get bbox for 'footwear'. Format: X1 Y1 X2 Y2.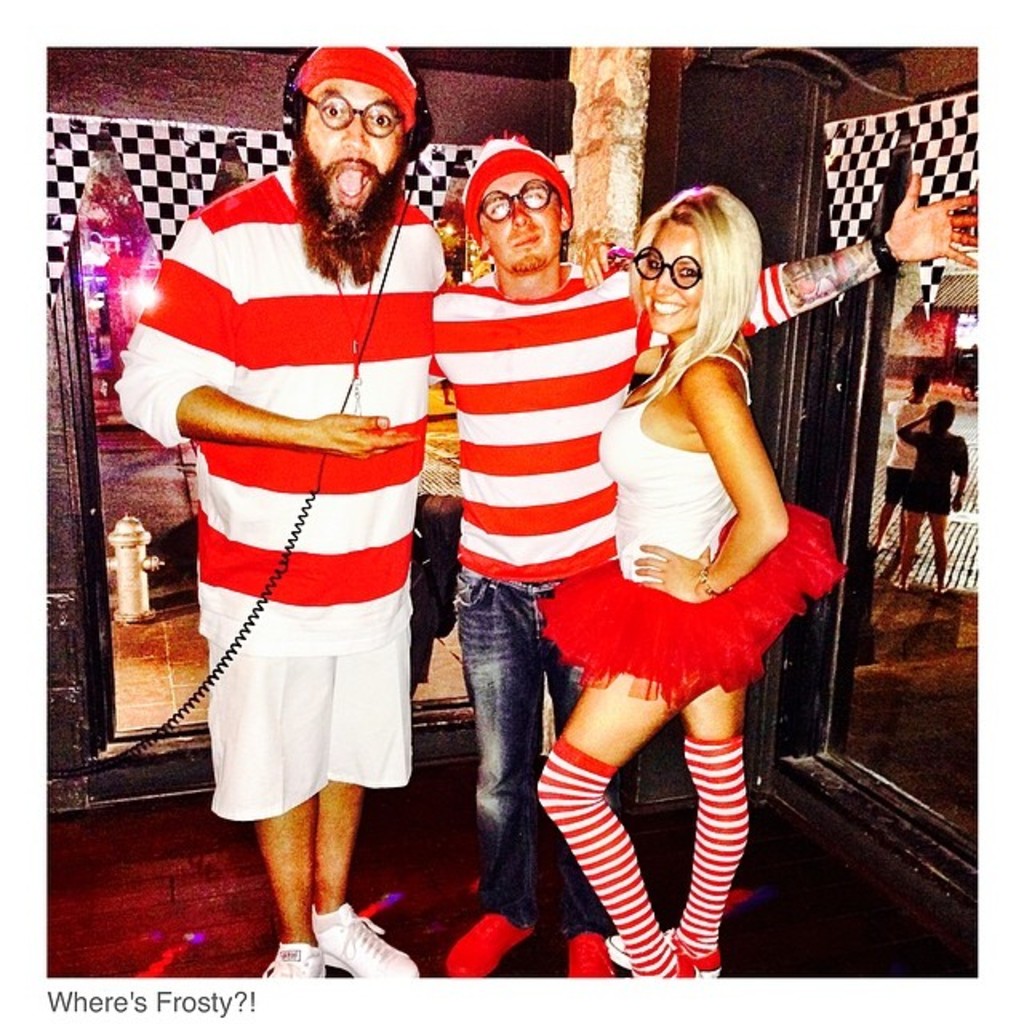
613 928 720 994.
